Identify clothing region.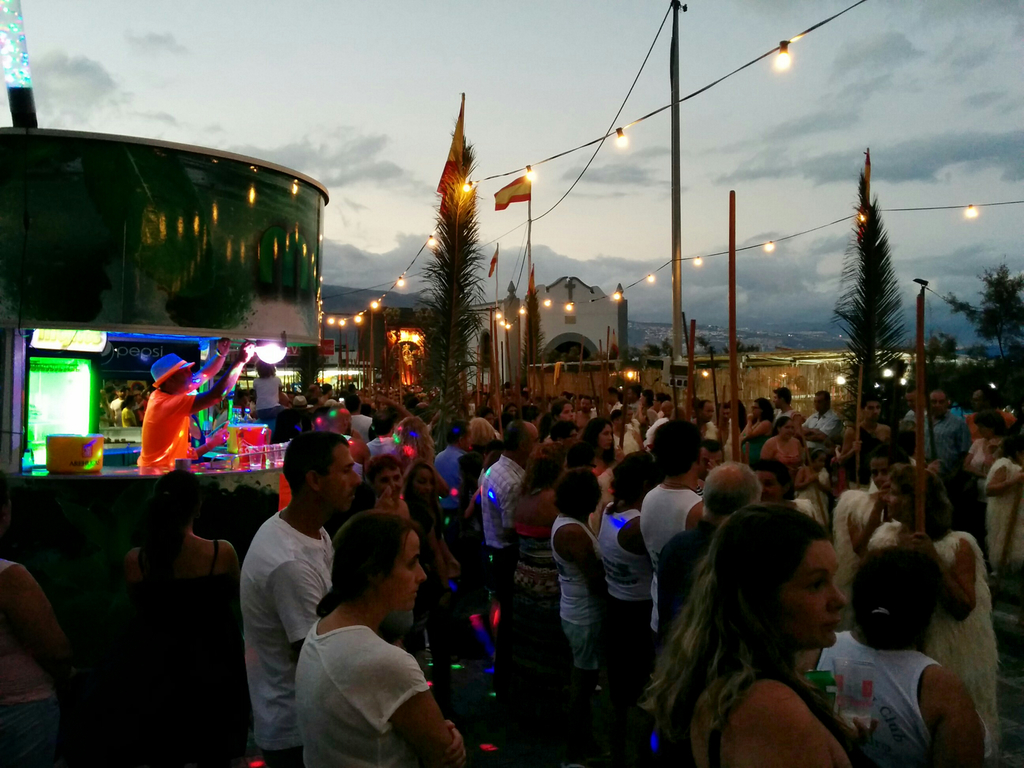
Region: box=[291, 622, 431, 767].
